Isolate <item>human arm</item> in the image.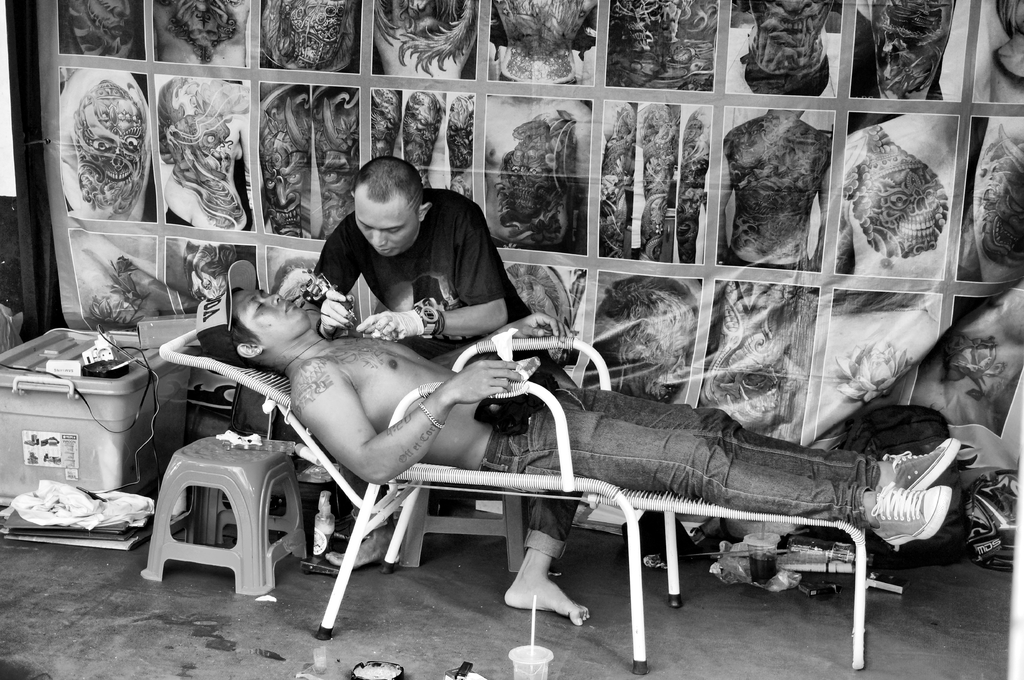
Isolated region: [291, 363, 525, 484].
